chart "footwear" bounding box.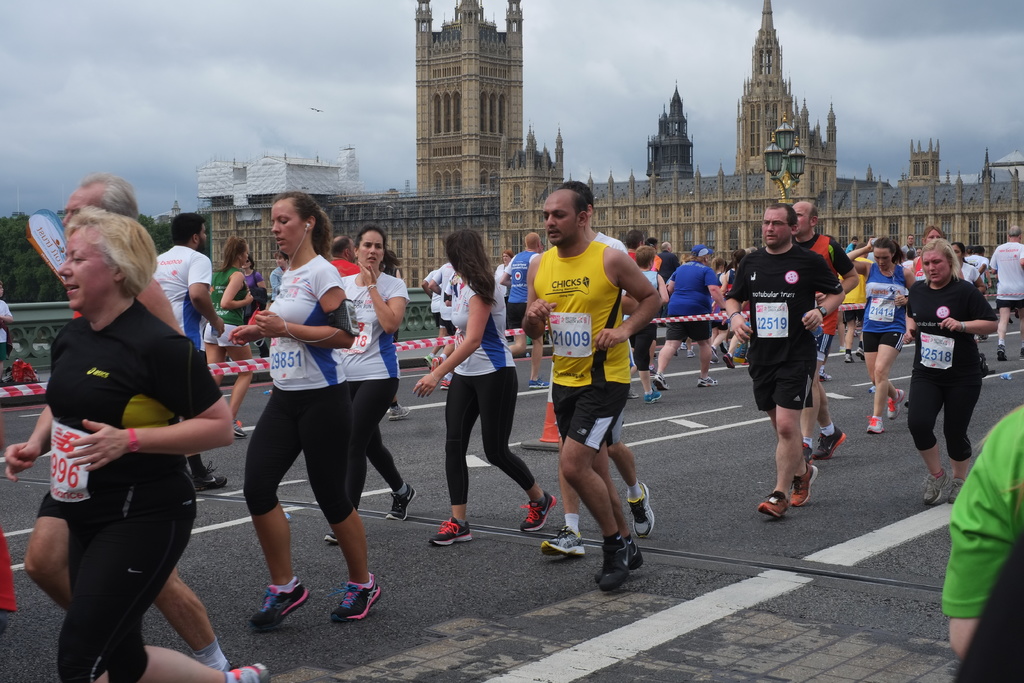
Charted: <region>428, 517, 479, 545</region>.
